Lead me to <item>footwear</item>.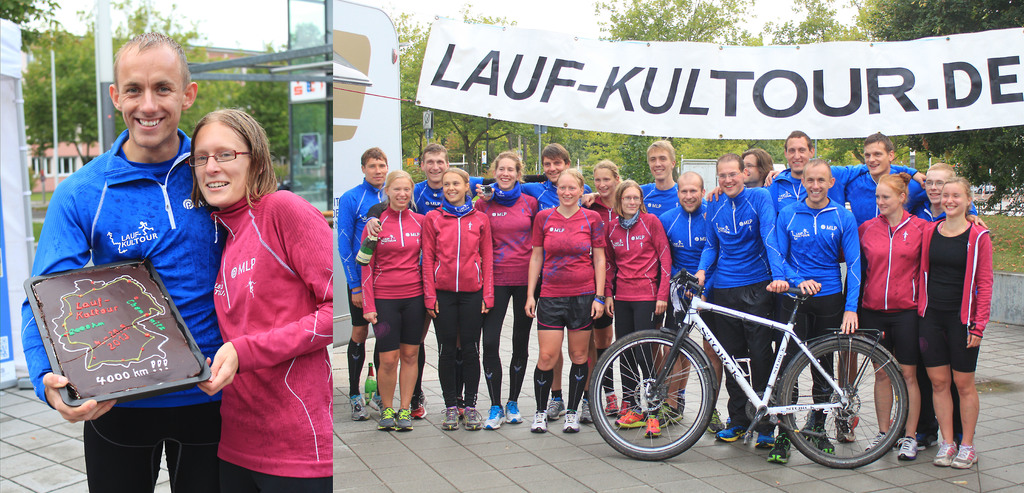
Lead to box=[546, 397, 563, 417].
